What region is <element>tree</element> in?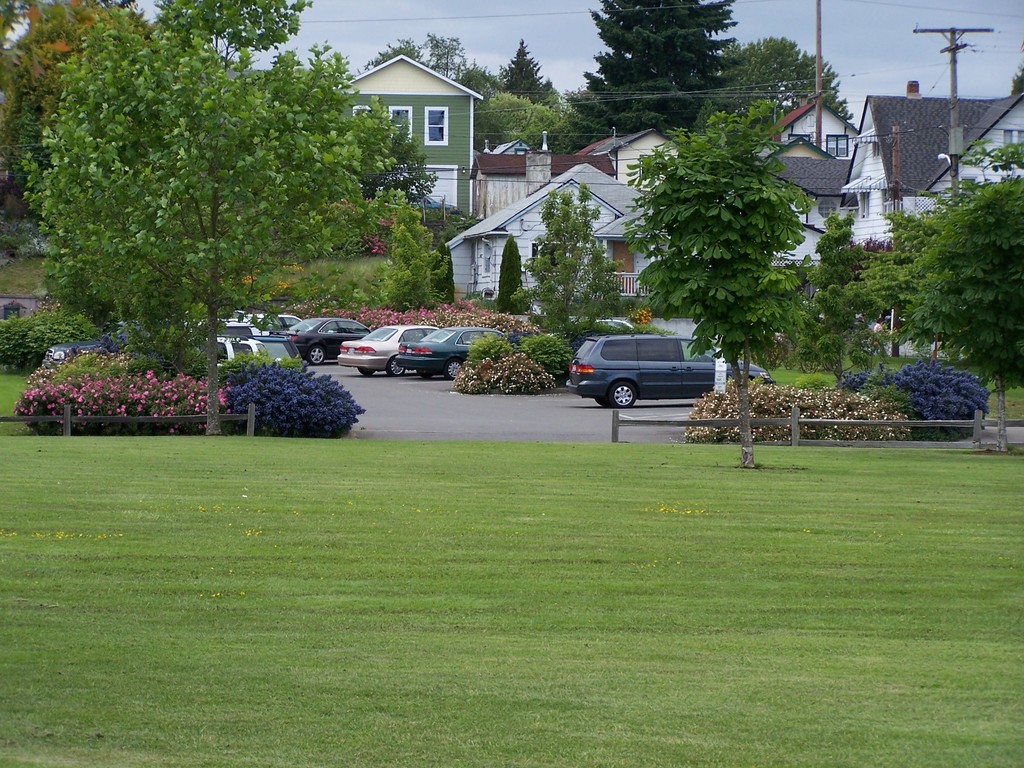
region(0, 0, 132, 204).
